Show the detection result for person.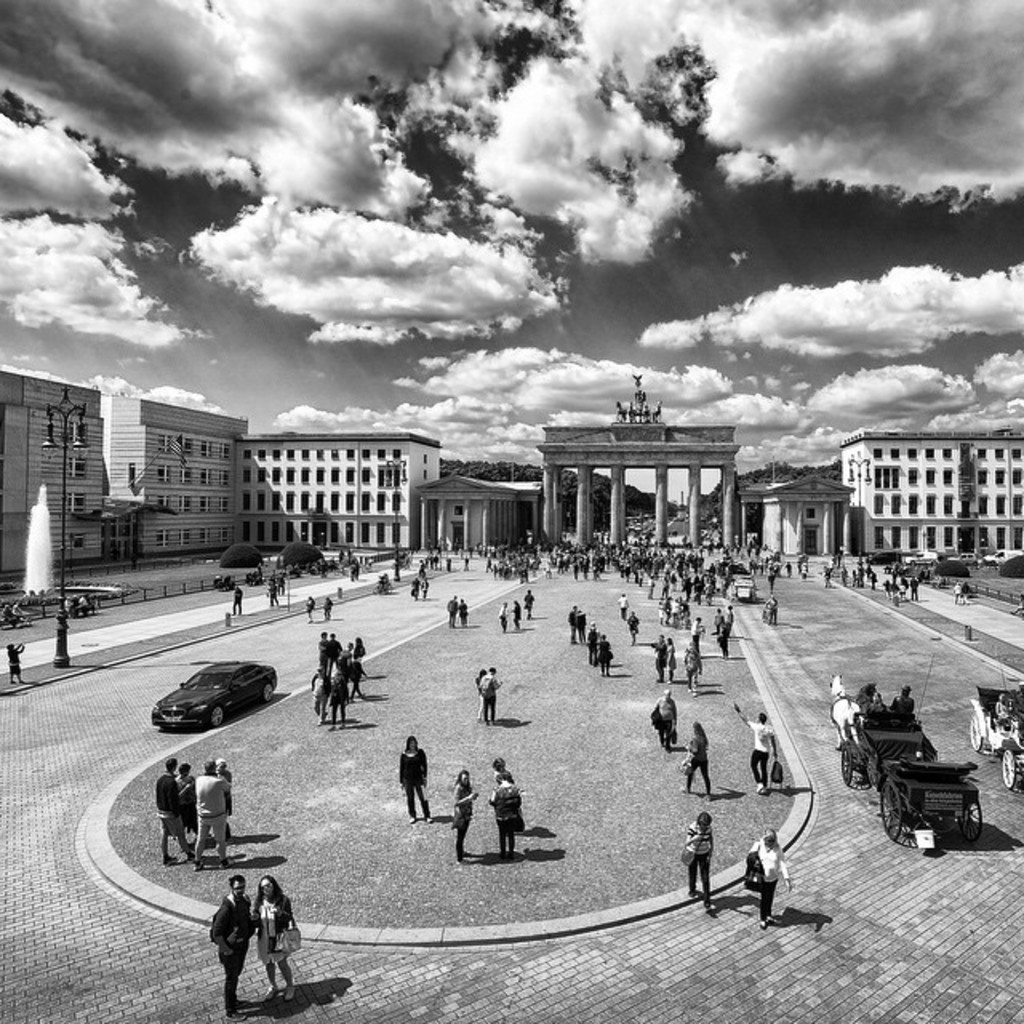
[826, 568, 832, 594].
